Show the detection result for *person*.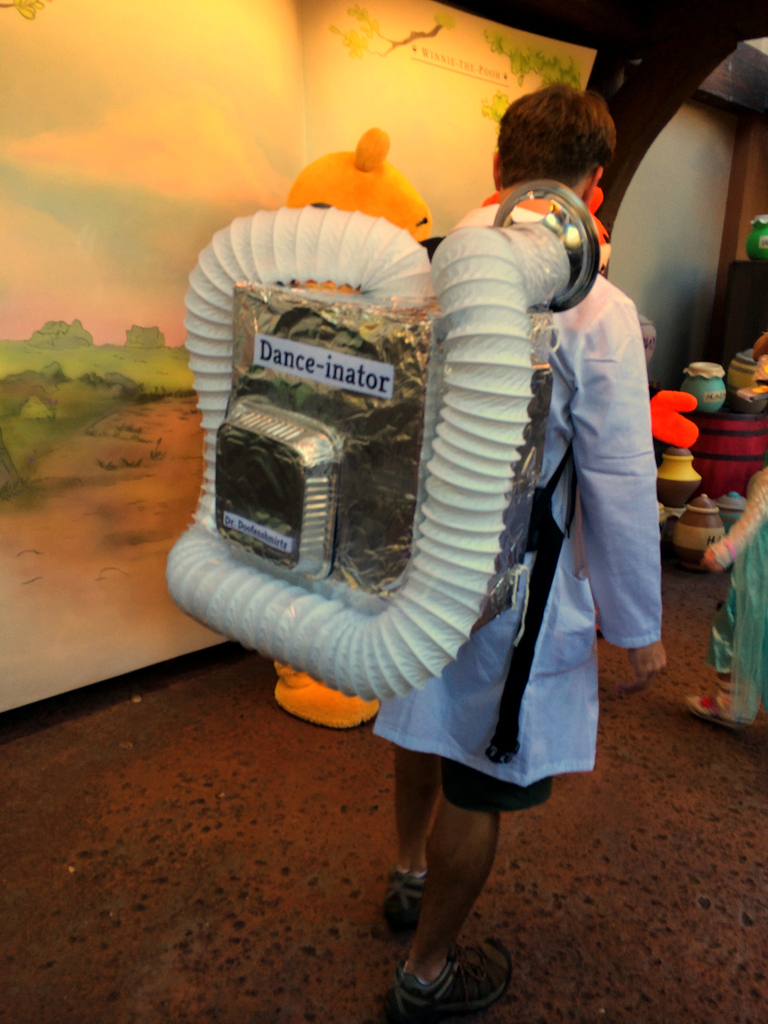
{"x1": 375, "y1": 76, "x2": 669, "y2": 1016}.
